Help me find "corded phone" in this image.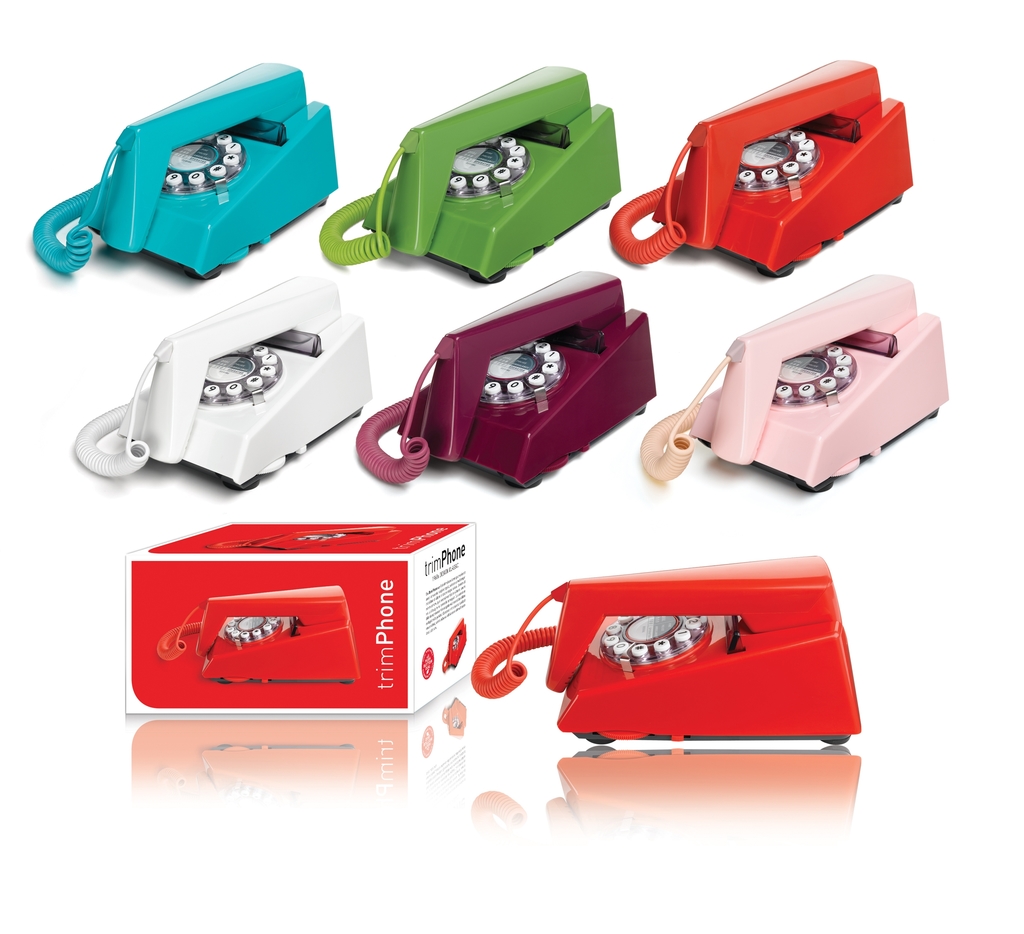
Found it: pyautogui.locateOnScreen(473, 556, 861, 748).
